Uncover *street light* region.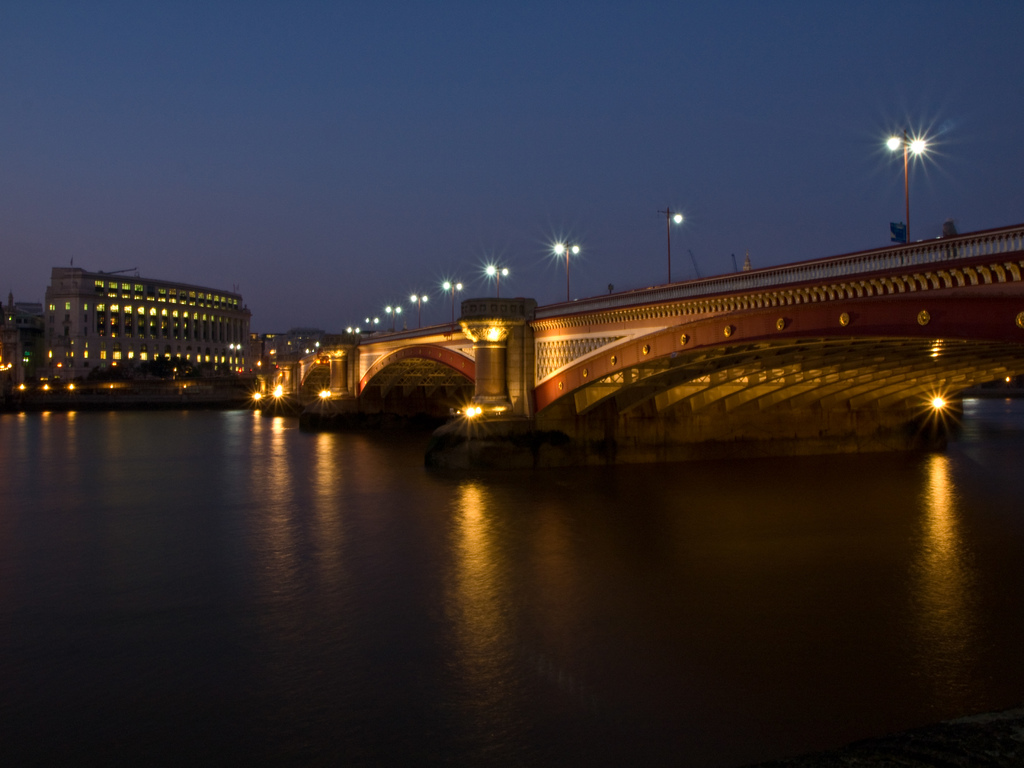
Uncovered: x1=410, y1=296, x2=429, y2=335.
